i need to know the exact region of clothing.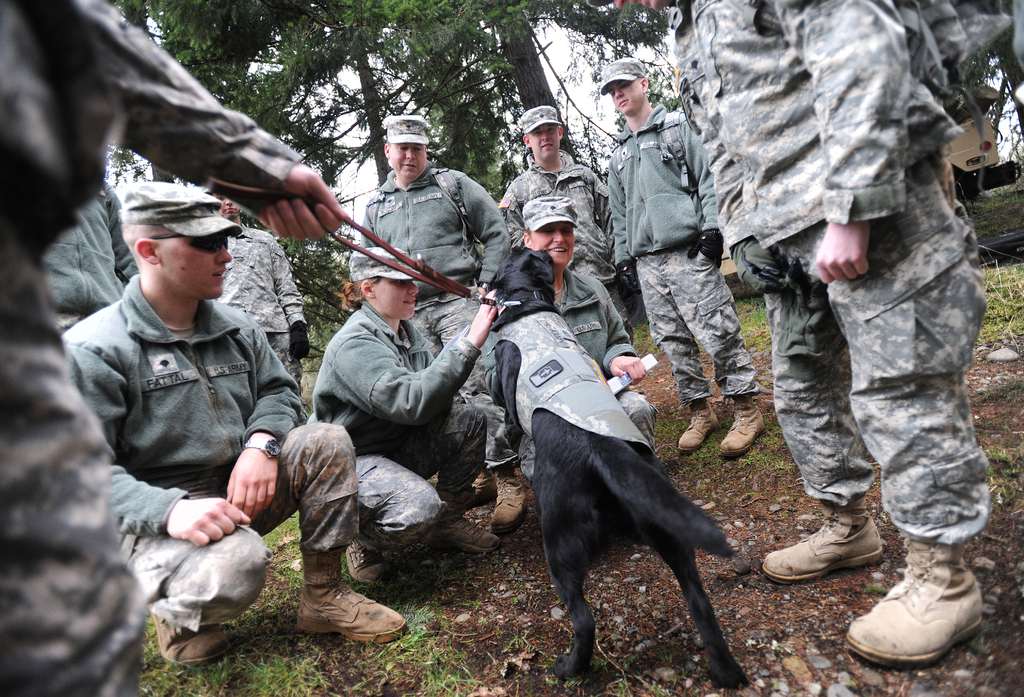
Region: bbox(541, 269, 645, 381).
